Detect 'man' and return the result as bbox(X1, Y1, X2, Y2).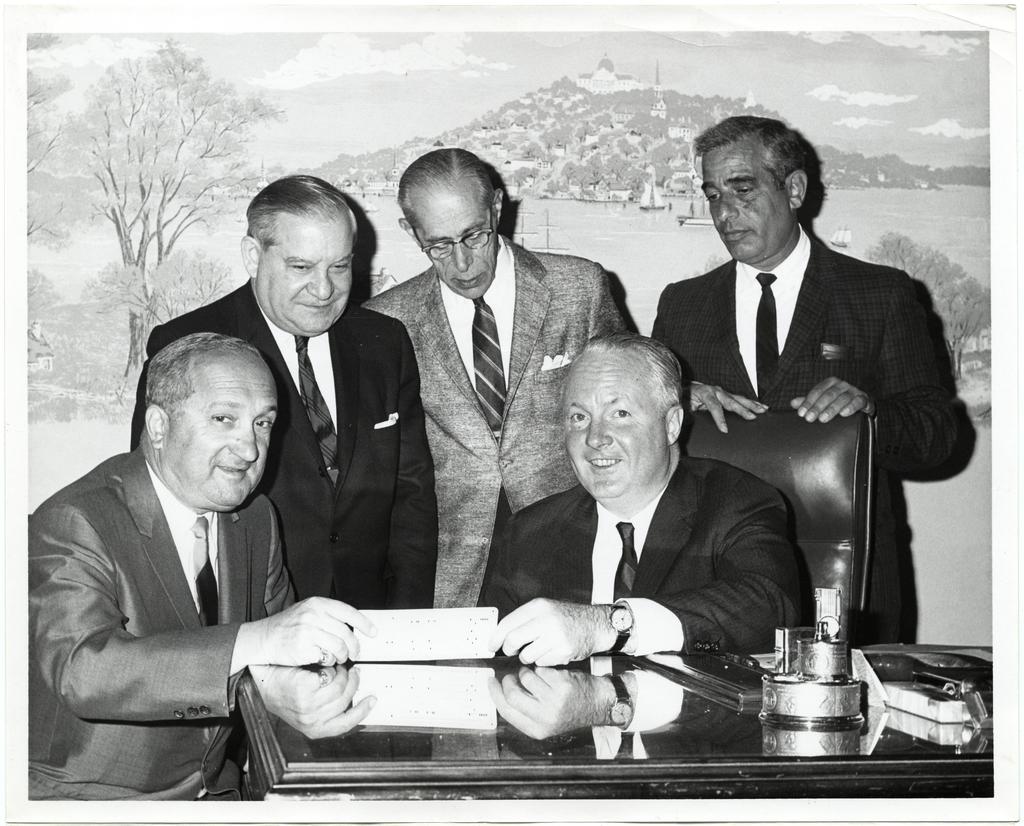
bbox(29, 333, 372, 804).
